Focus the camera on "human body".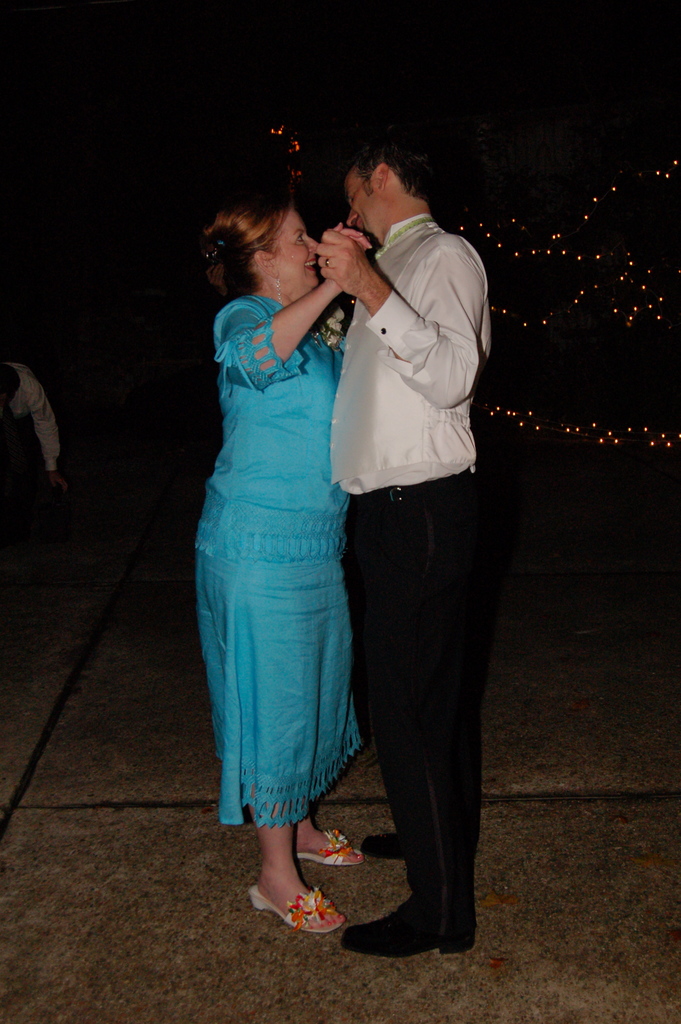
Focus region: l=0, t=369, r=60, b=486.
